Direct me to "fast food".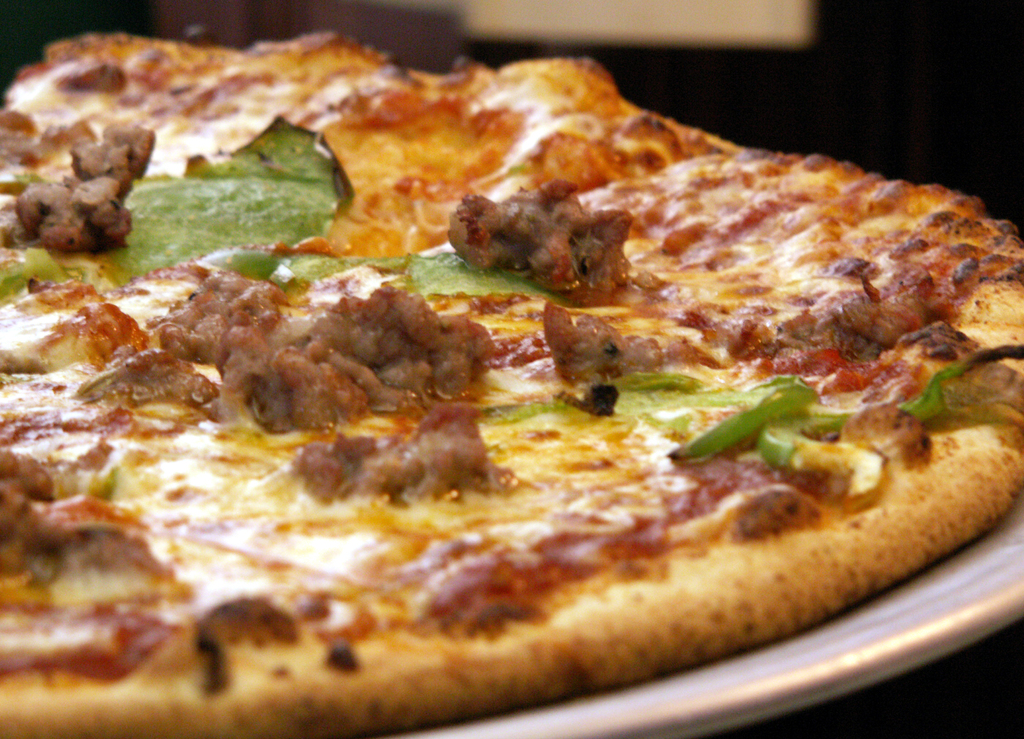
Direction: 0/26/1023/738.
